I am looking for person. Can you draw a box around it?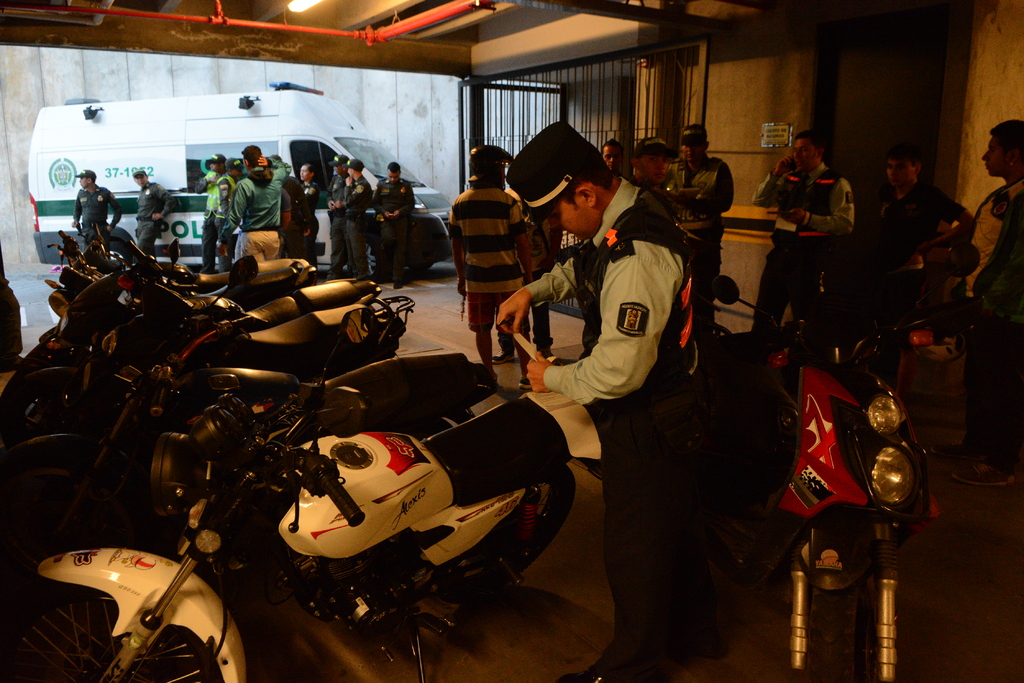
Sure, the bounding box is (left=285, top=161, right=317, bottom=260).
